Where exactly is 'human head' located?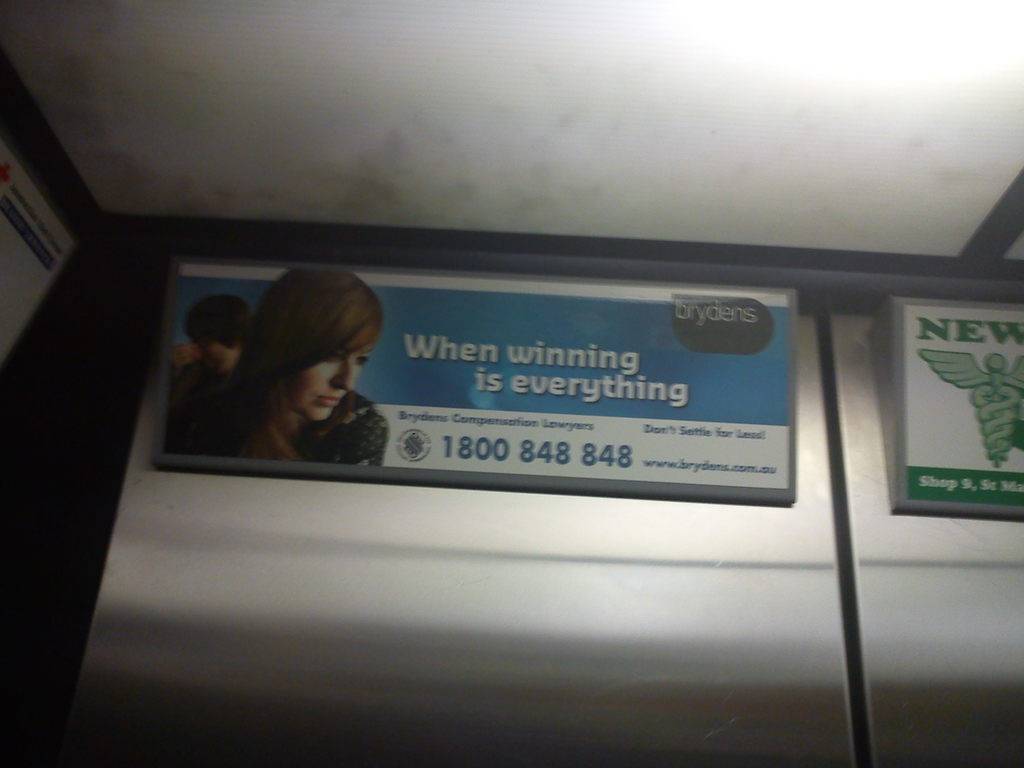
Its bounding box is x1=239 y1=264 x2=384 y2=419.
